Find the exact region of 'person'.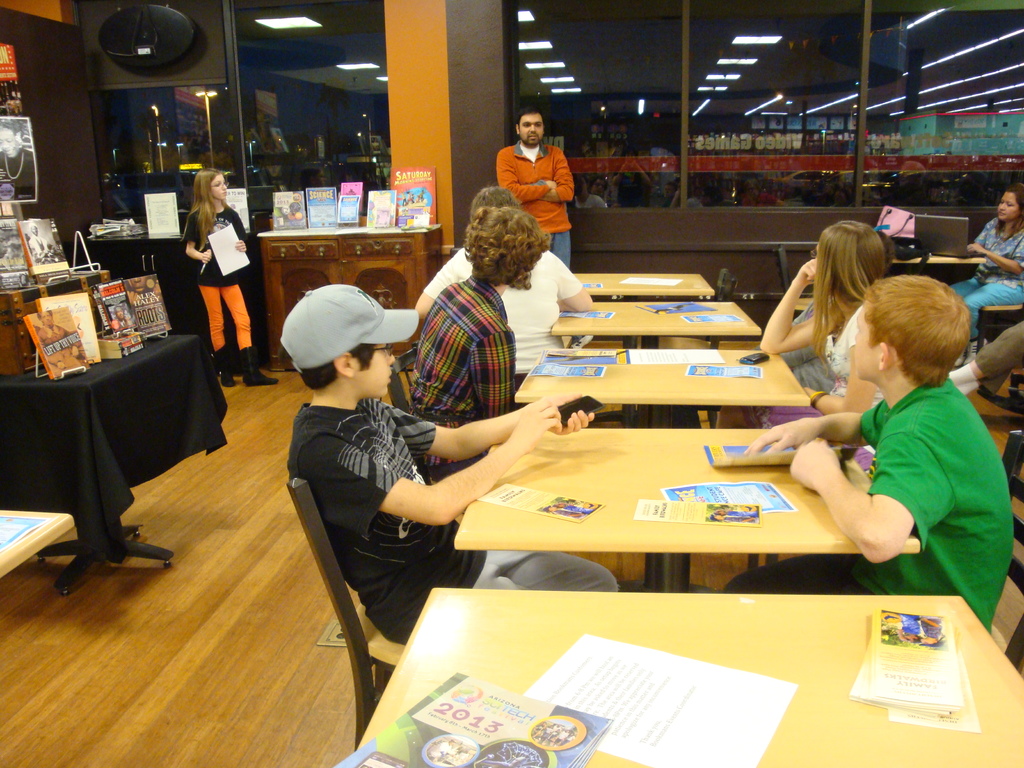
Exact region: (x1=417, y1=185, x2=595, y2=386).
